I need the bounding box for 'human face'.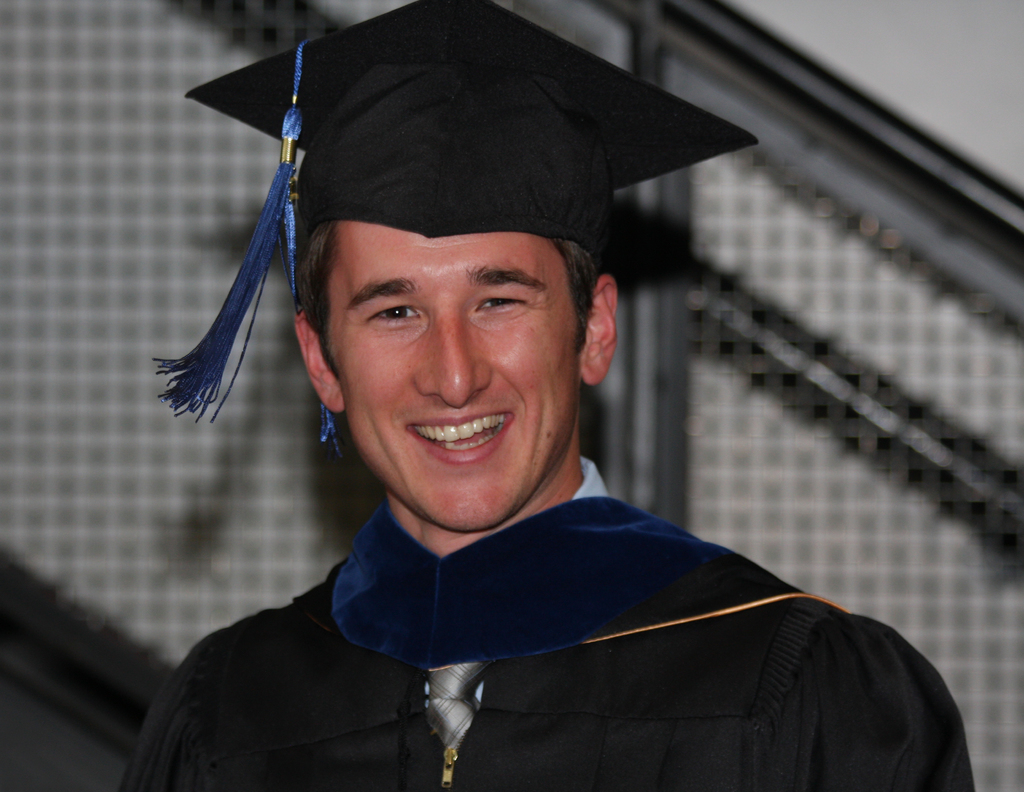
Here it is: detection(330, 222, 577, 533).
